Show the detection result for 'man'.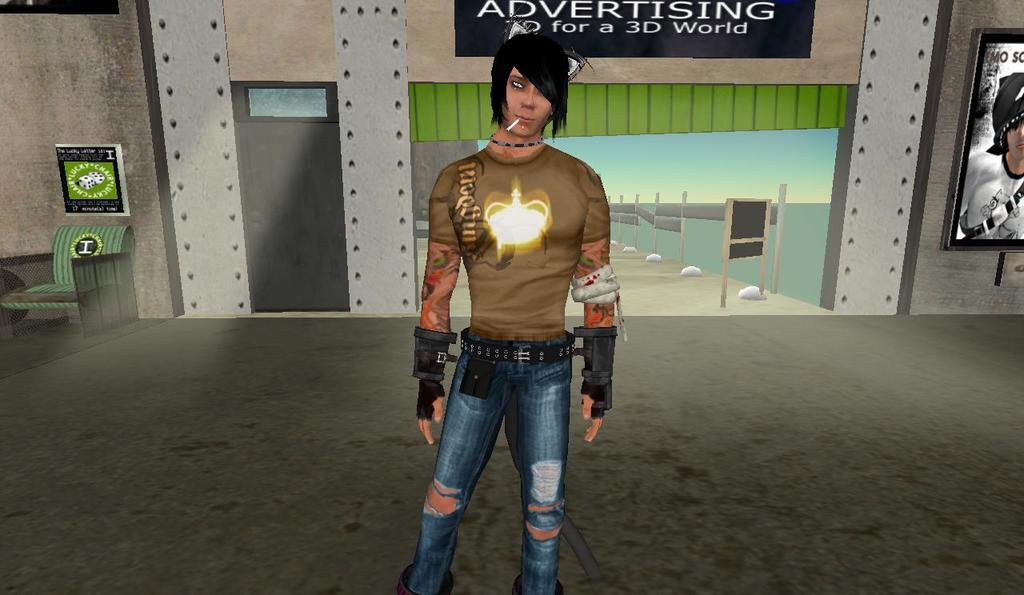
402, 58, 620, 577.
